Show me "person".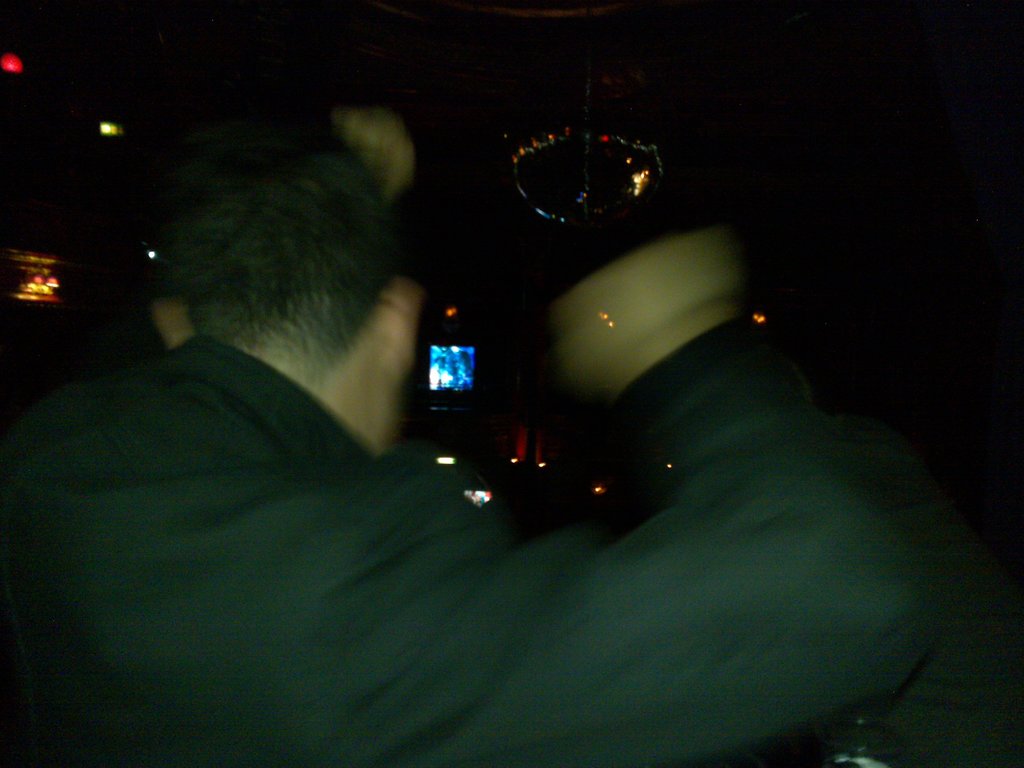
"person" is here: Rect(0, 100, 938, 767).
